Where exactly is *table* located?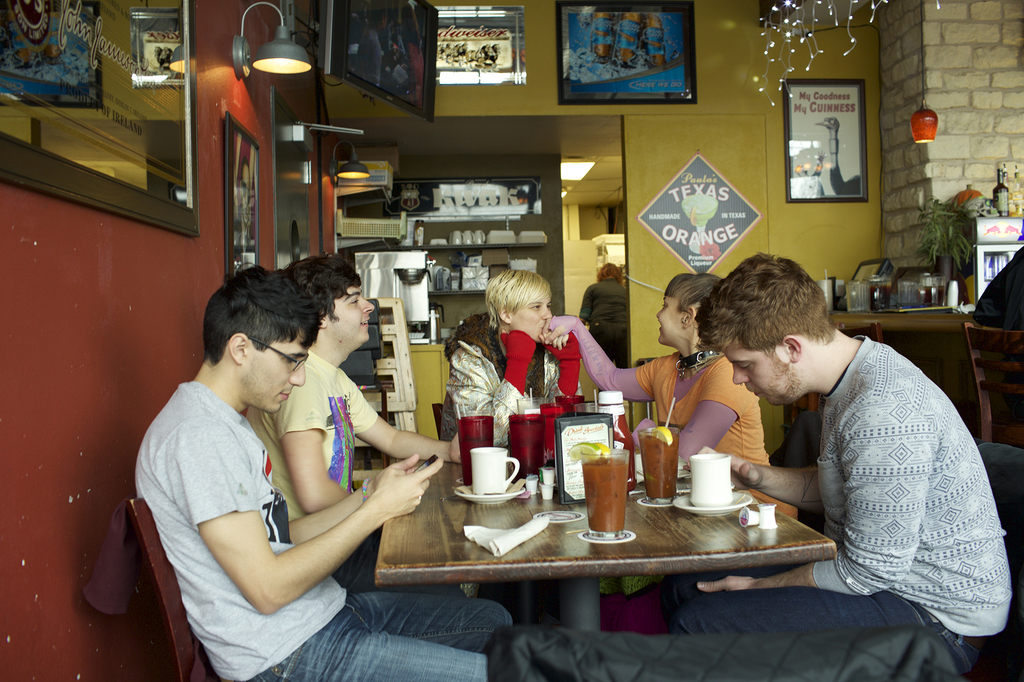
Its bounding box is [x1=329, y1=454, x2=897, y2=654].
